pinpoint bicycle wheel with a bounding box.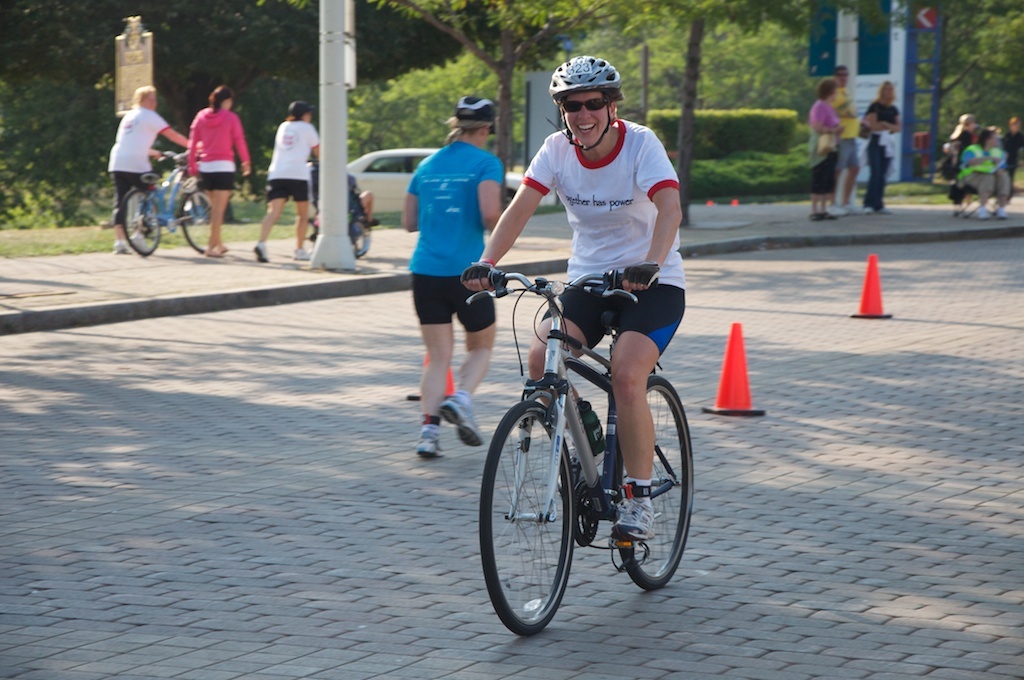
select_region(119, 190, 163, 253).
